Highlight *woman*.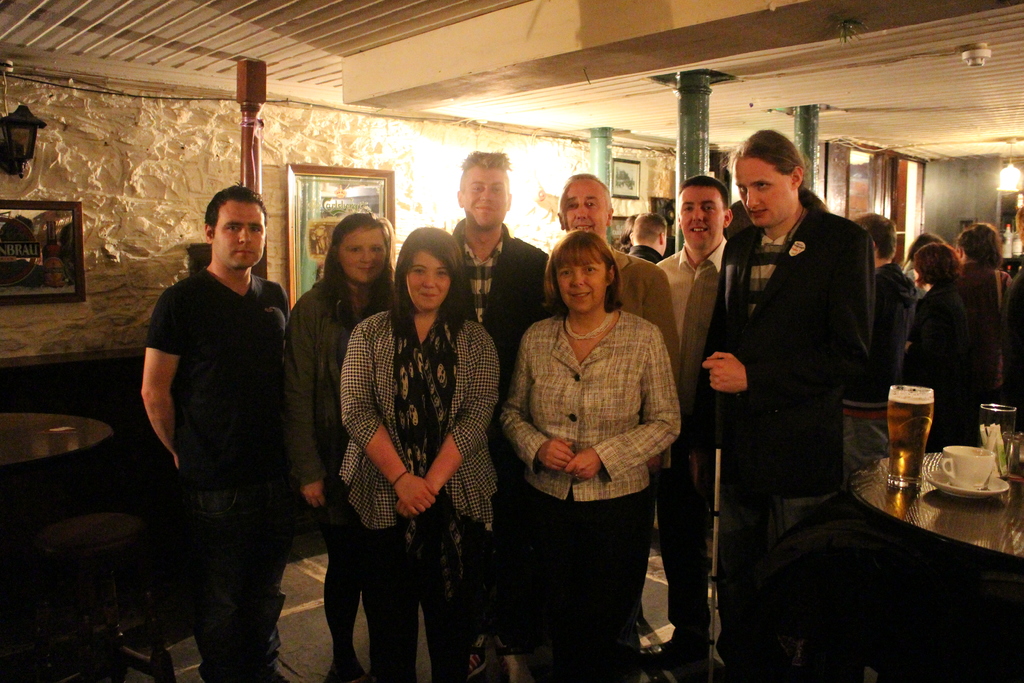
Highlighted region: 337/224/497/682.
